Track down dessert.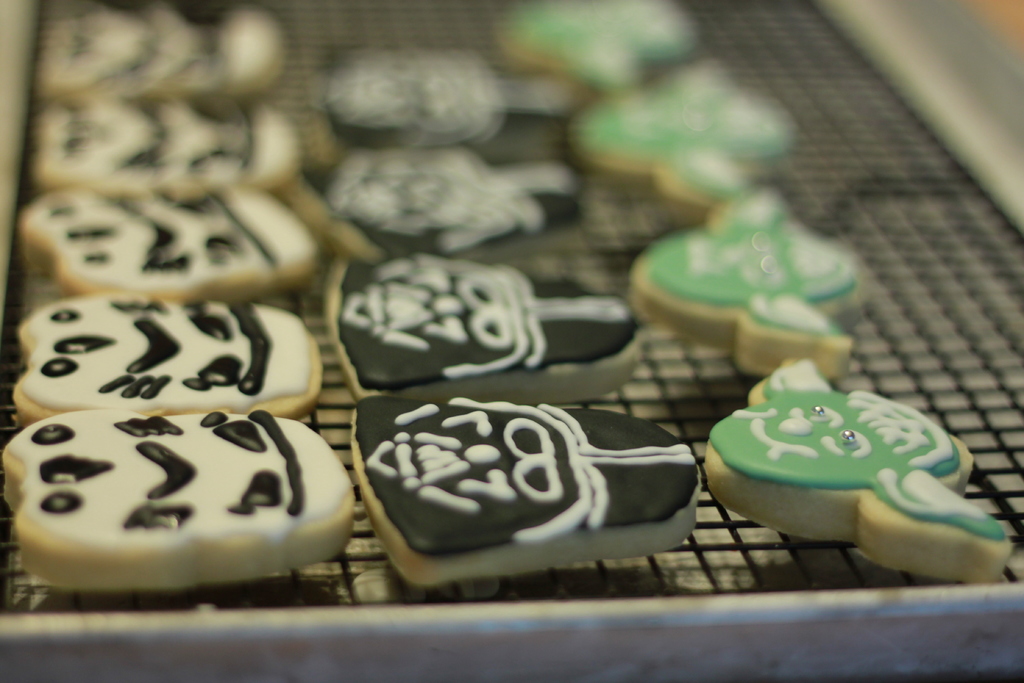
Tracked to {"x1": 32, "y1": 186, "x2": 308, "y2": 309}.
